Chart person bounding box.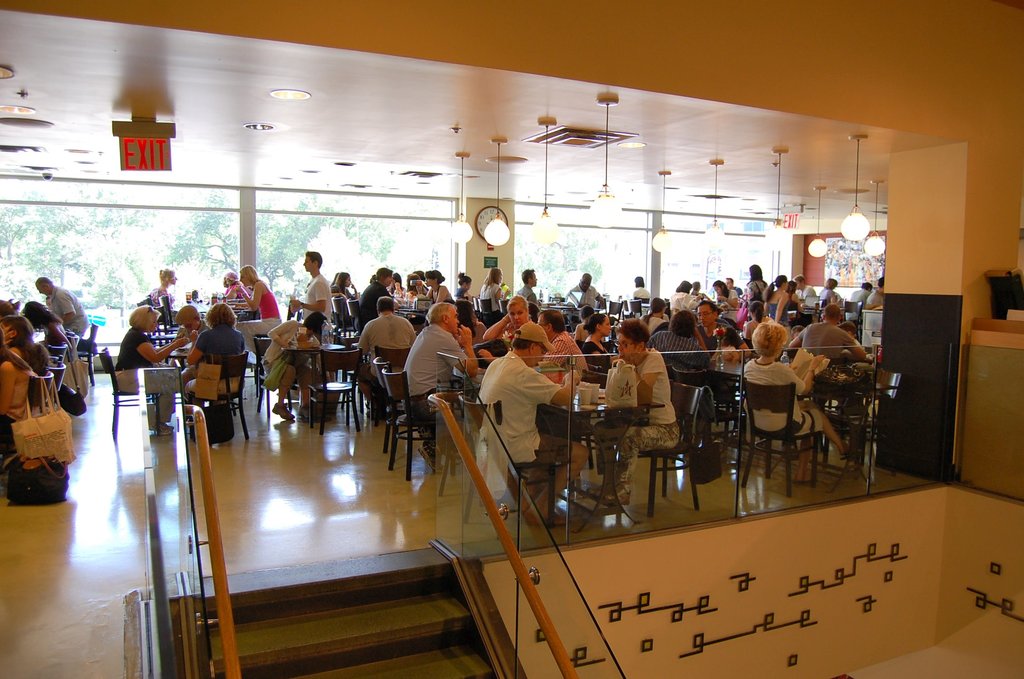
Charted: bbox(847, 284, 868, 308).
